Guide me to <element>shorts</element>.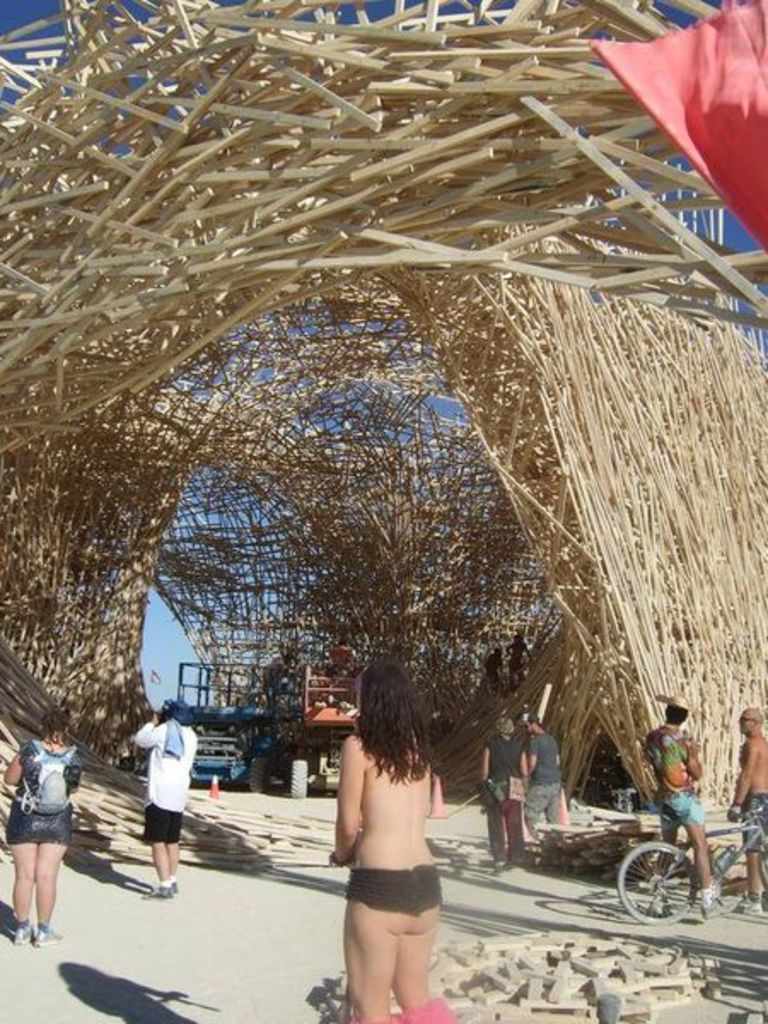
Guidance: {"x1": 732, "y1": 792, "x2": 766, "y2": 843}.
